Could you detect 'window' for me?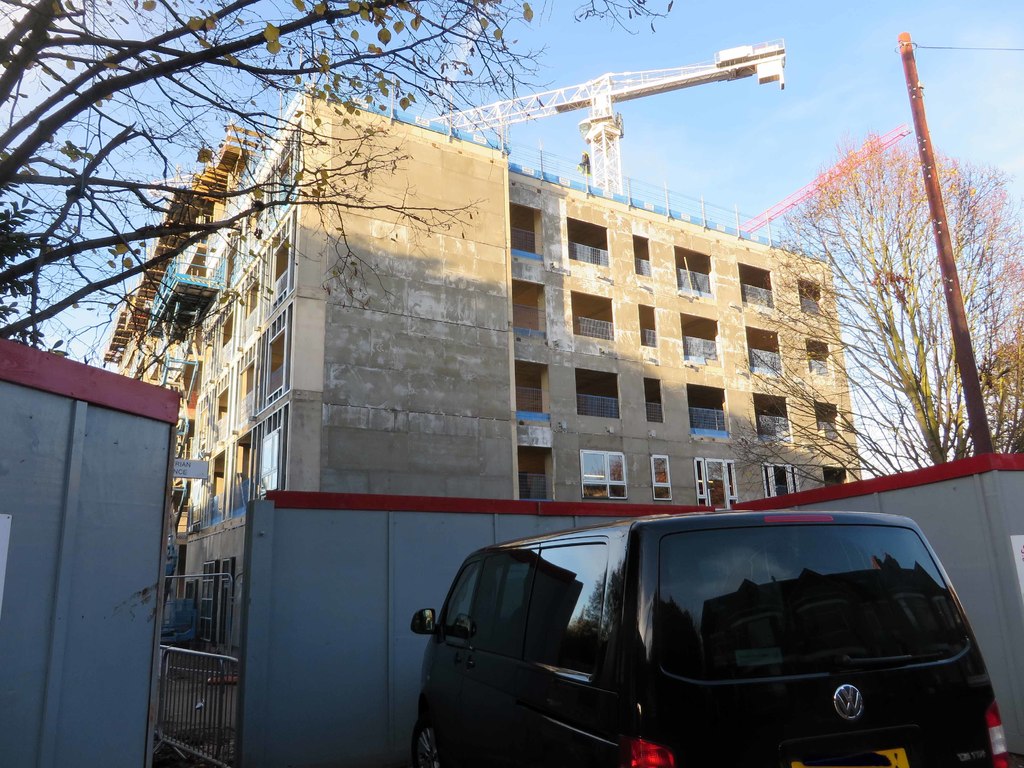
Detection result: region(511, 278, 545, 326).
